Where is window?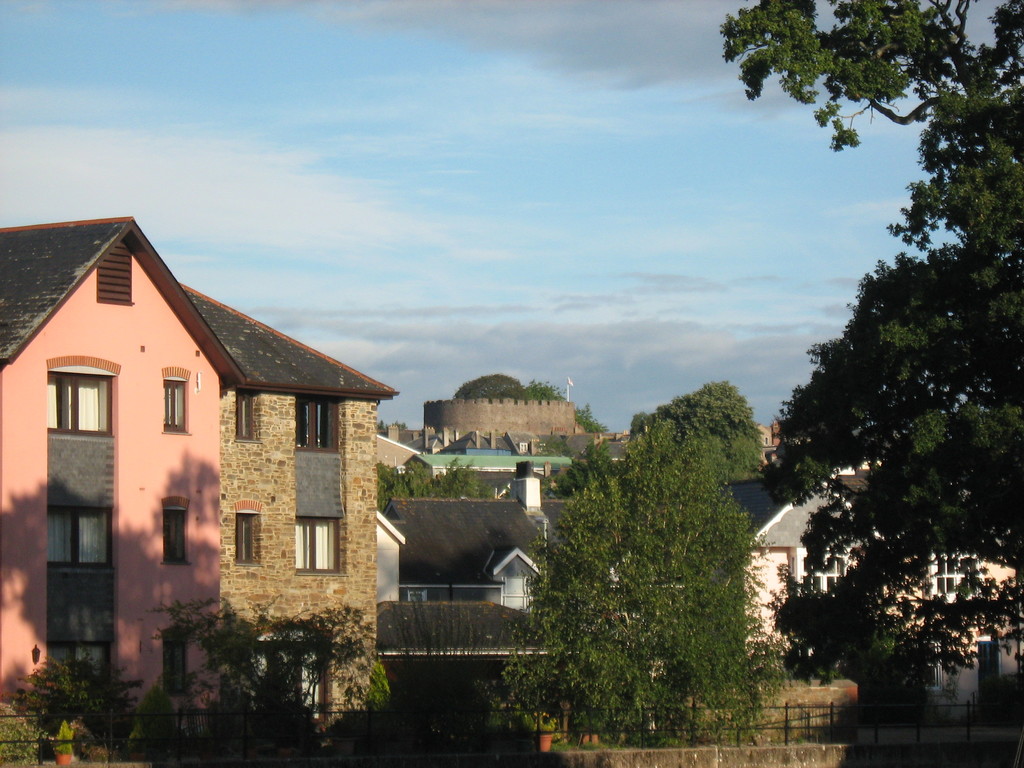
[927,555,984,606].
